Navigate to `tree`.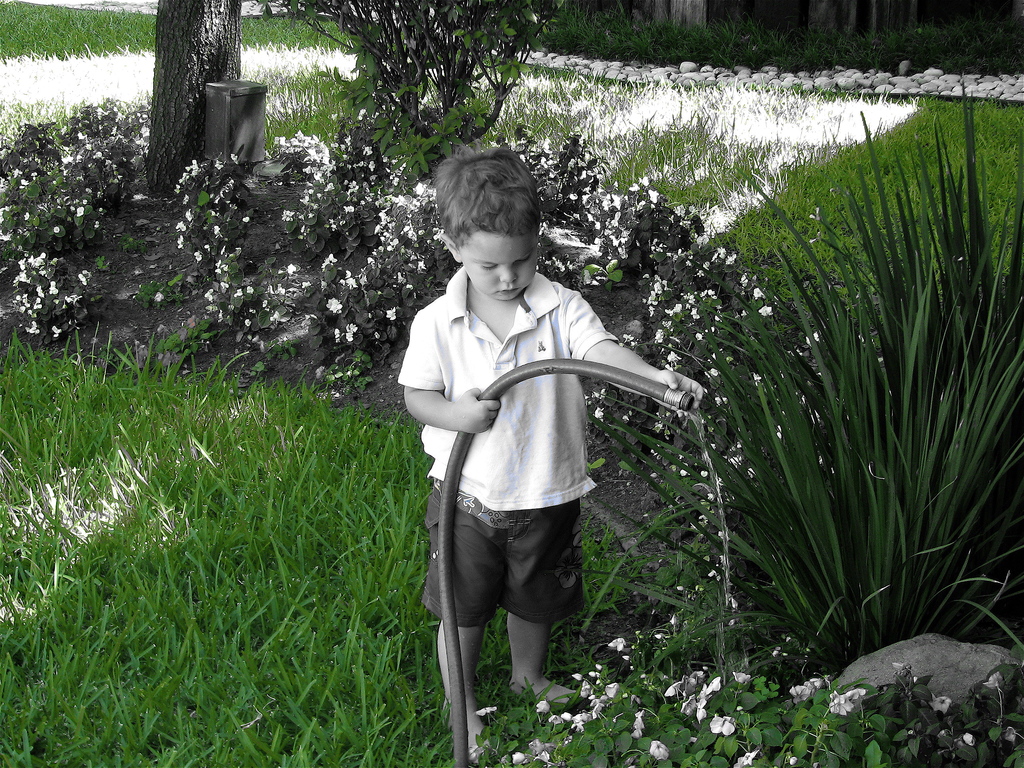
Navigation target: bbox=(288, 0, 567, 159).
